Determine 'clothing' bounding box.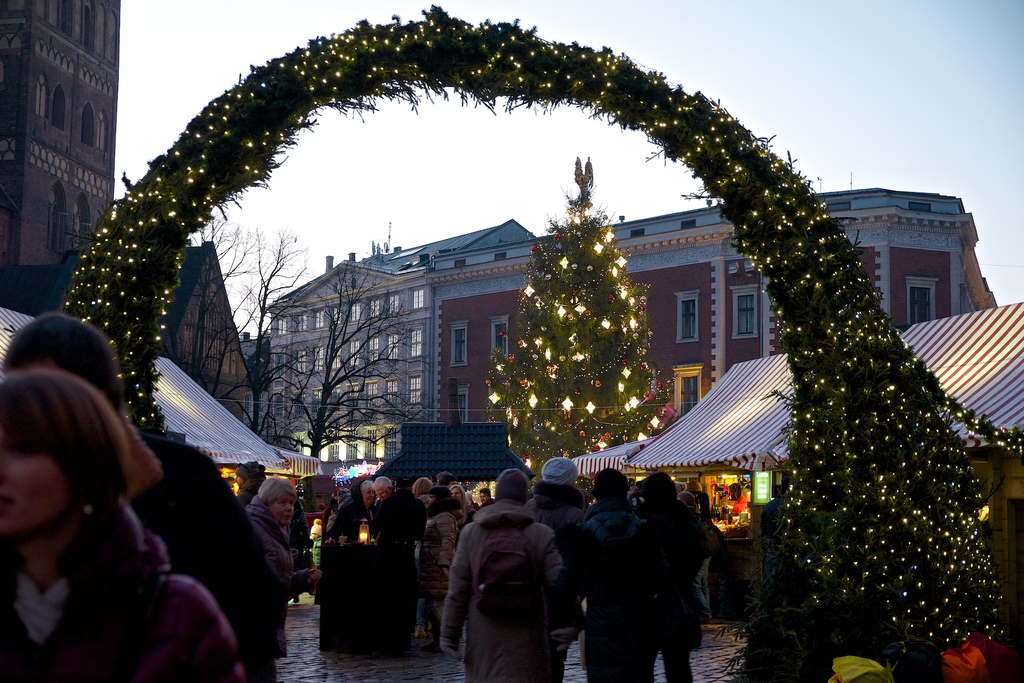
Determined: {"x1": 684, "y1": 479, "x2": 714, "y2": 612}.
